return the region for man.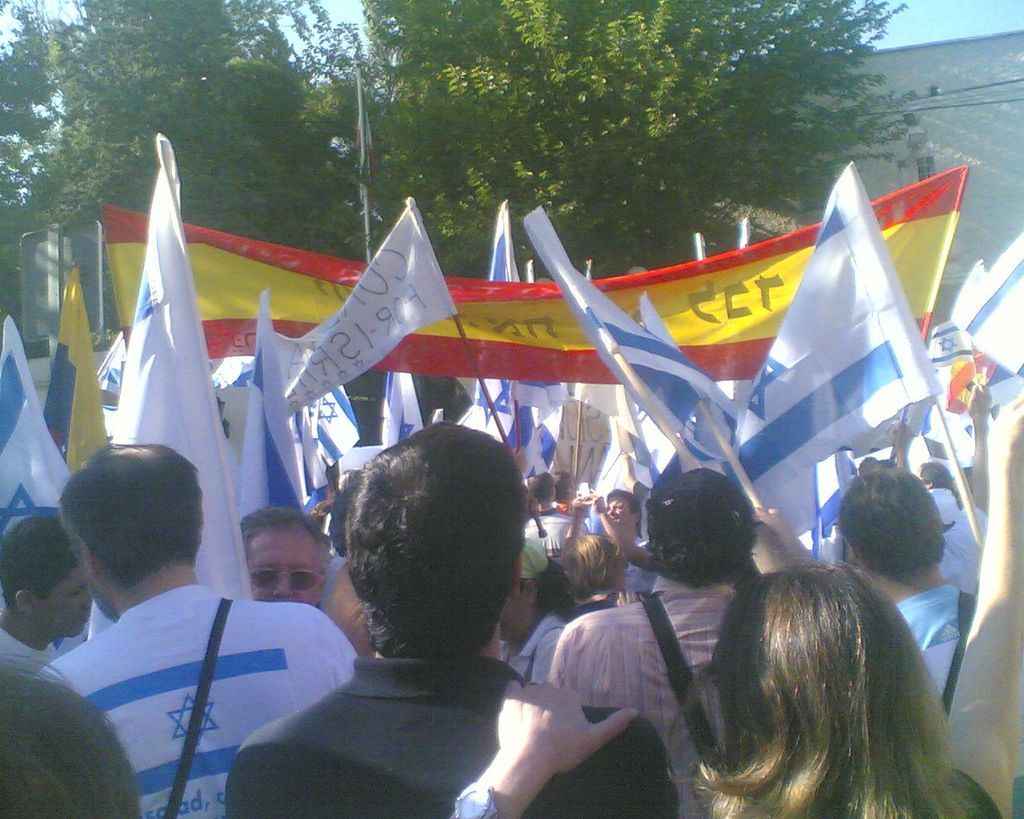
Rect(242, 504, 326, 609).
